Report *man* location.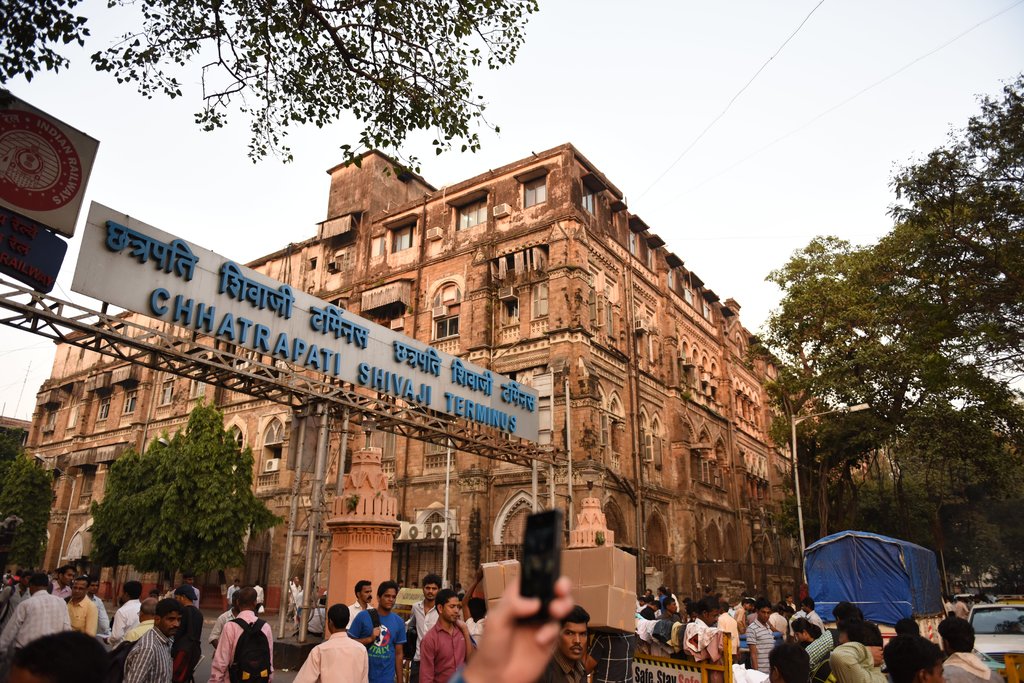
Report: [63,576,101,636].
